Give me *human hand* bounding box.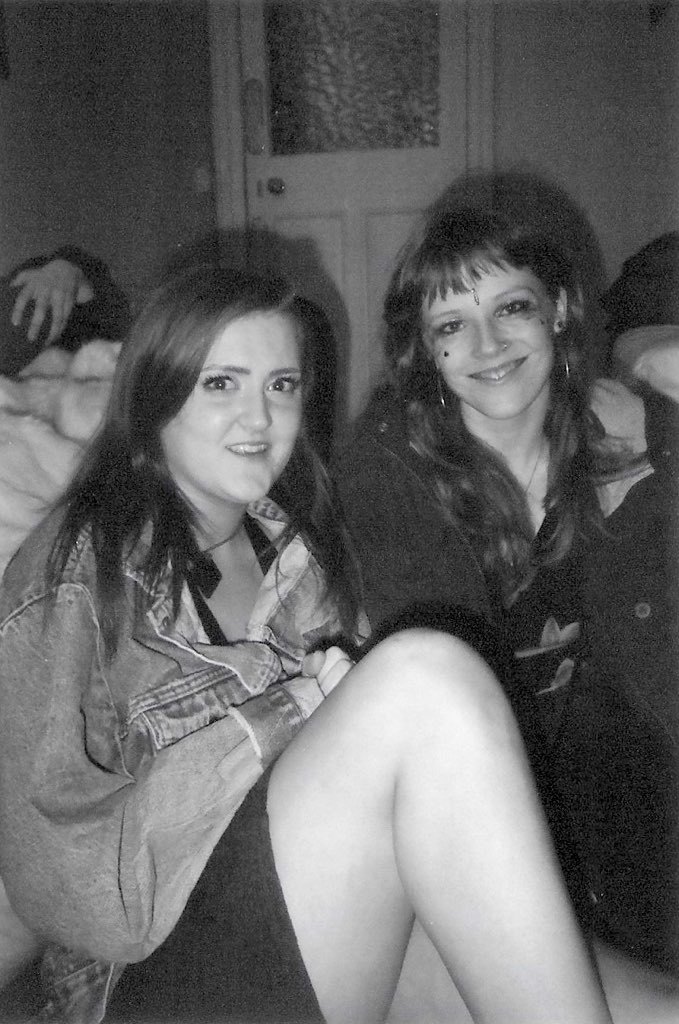
[299, 641, 355, 696].
